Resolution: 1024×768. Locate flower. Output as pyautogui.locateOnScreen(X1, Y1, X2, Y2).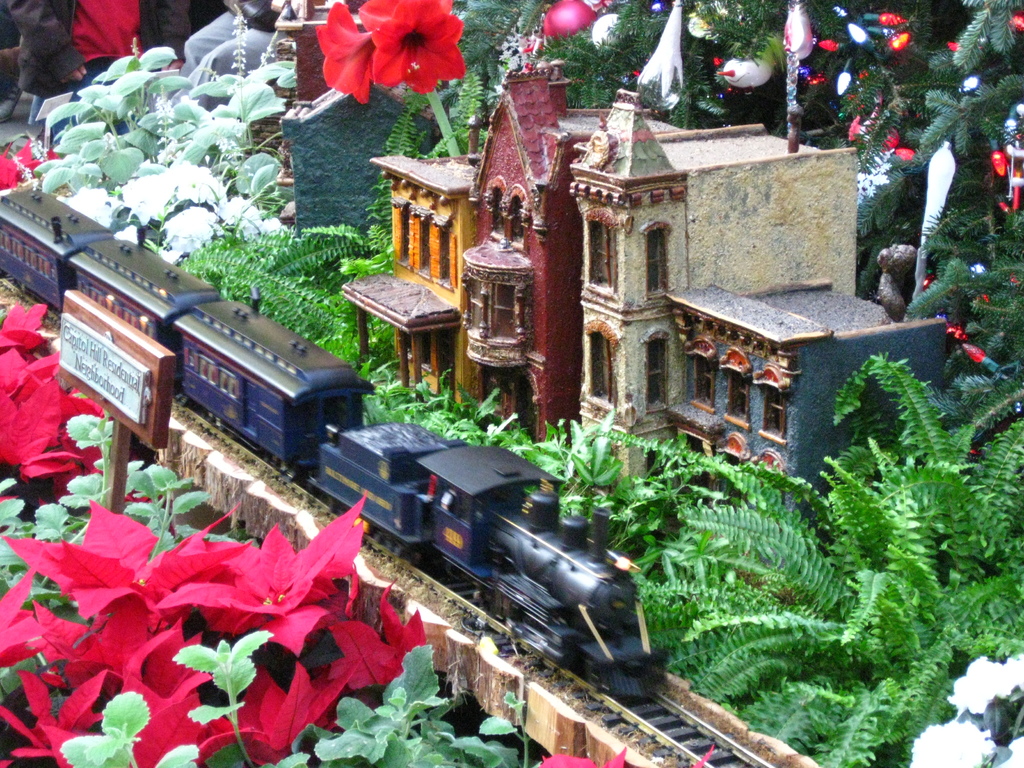
pyautogui.locateOnScreen(316, 1, 379, 109).
